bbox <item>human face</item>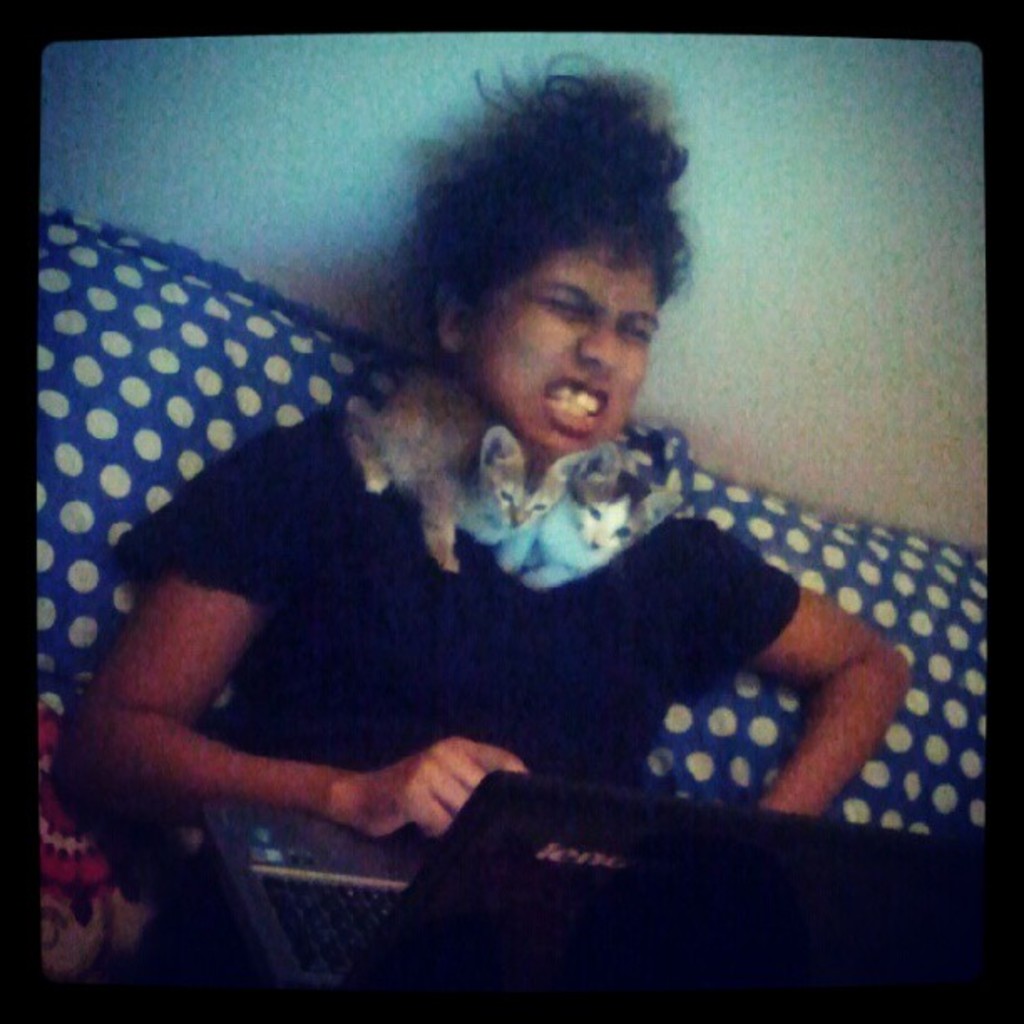
box(472, 233, 664, 453)
